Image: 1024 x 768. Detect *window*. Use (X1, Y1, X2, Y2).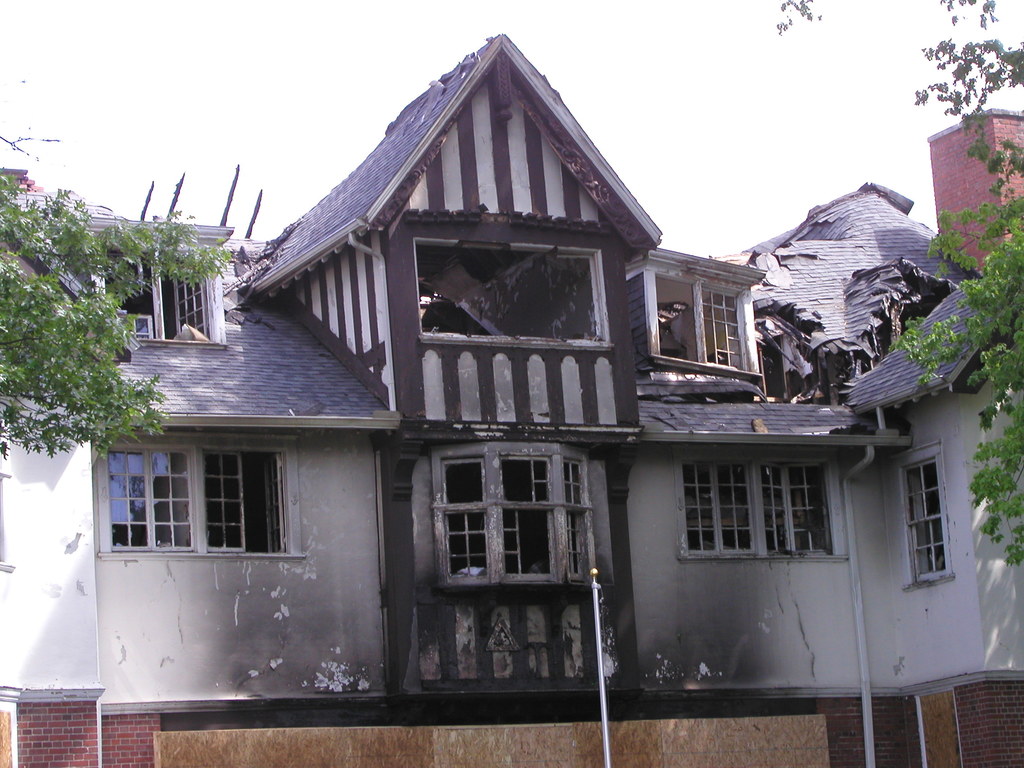
(108, 442, 189, 565).
